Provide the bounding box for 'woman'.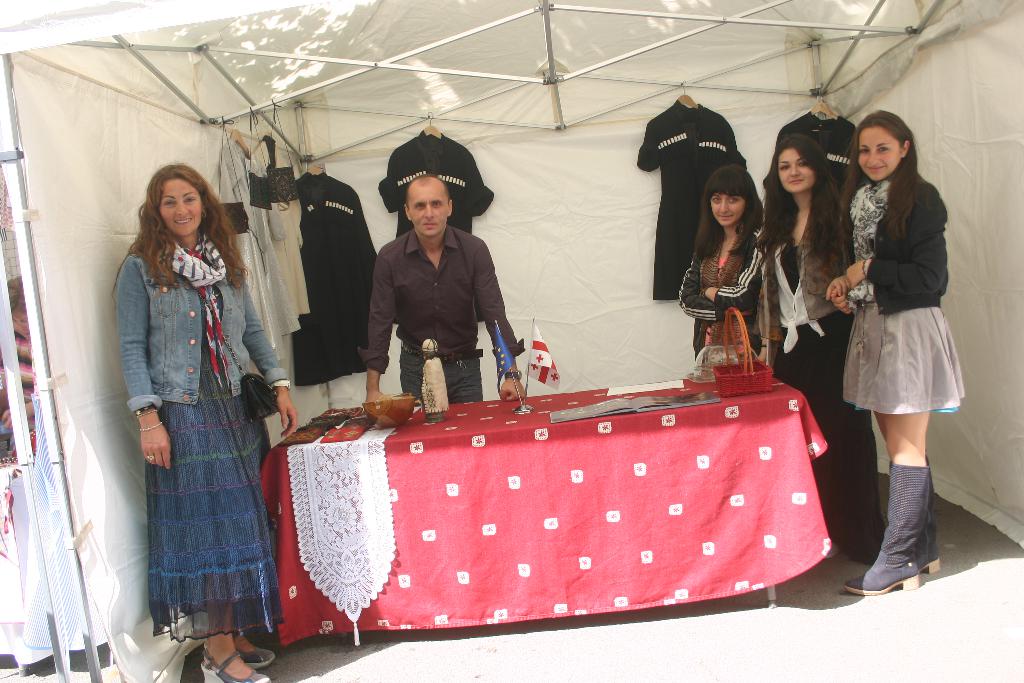
(x1=755, y1=135, x2=888, y2=559).
